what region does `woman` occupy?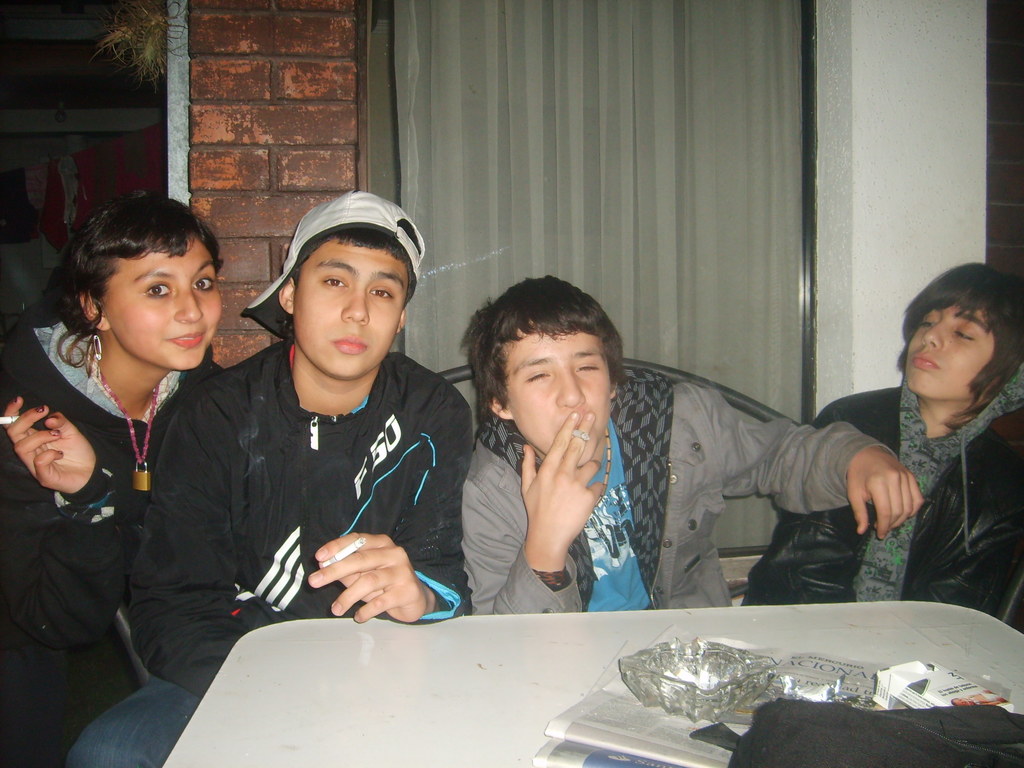
pyautogui.locateOnScreen(17, 156, 250, 726).
